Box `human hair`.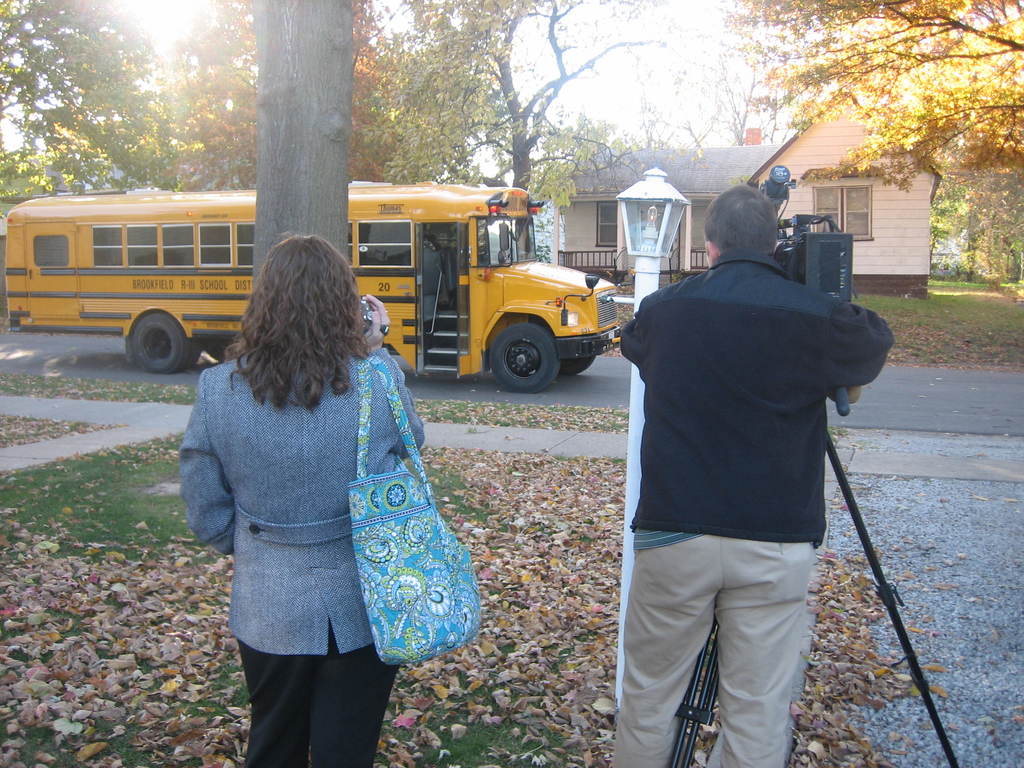
(left=695, top=182, right=779, bottom=253).
